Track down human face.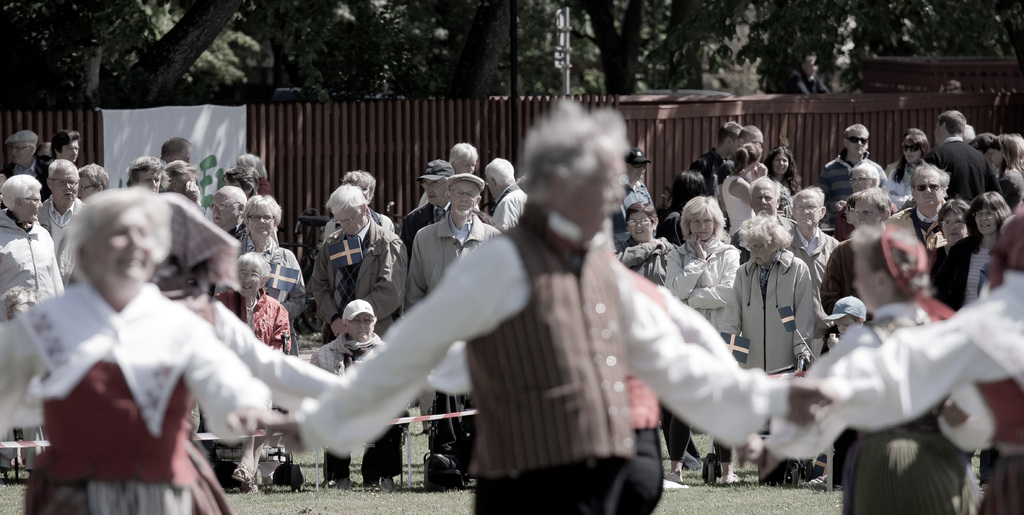
Tracked to locate(687, 213, 712, 243).
